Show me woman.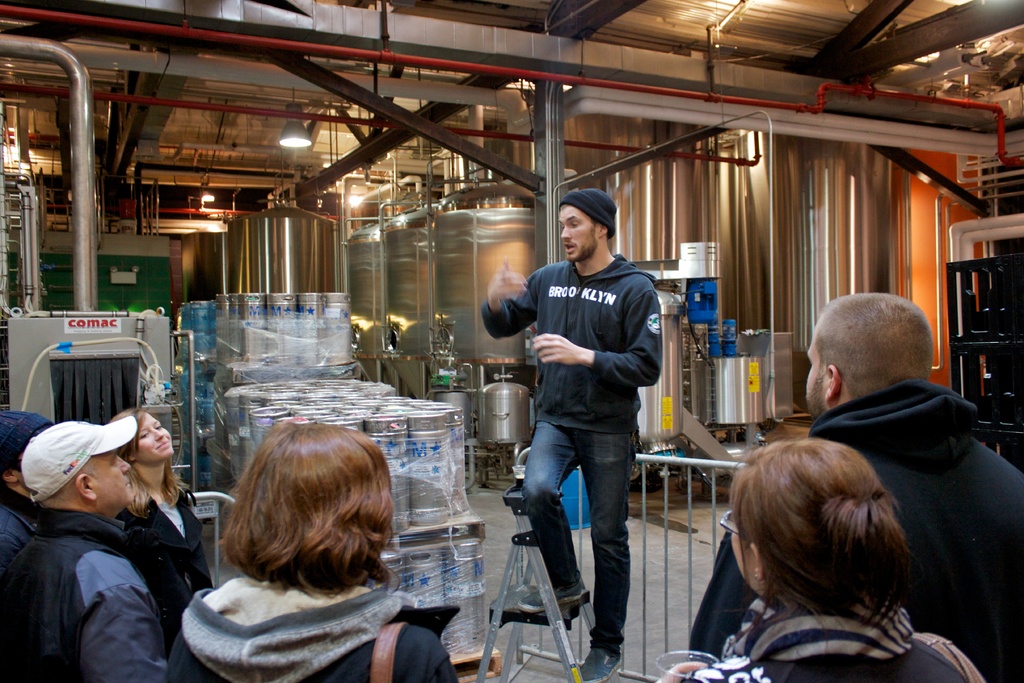
woman is here: [167,423,466,682].
